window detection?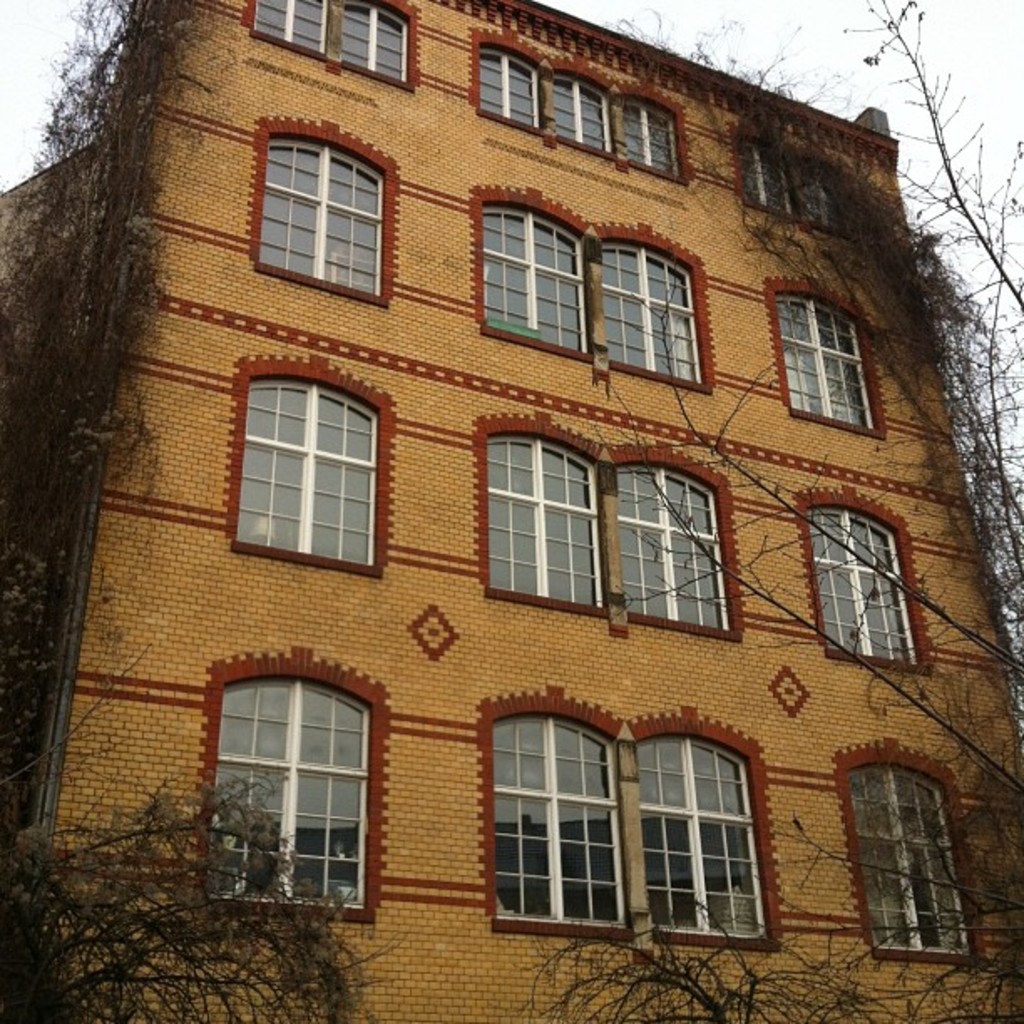
<region>617, 703, 786, 944</region>
